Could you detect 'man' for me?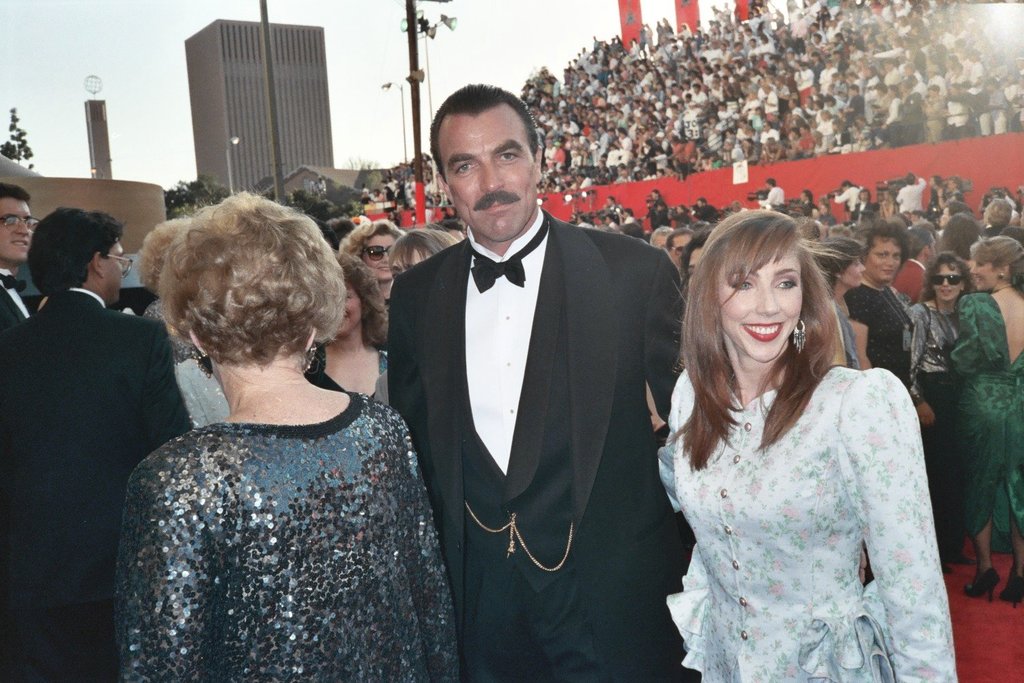
Detection result: detection(0, 208, 188, 680).
